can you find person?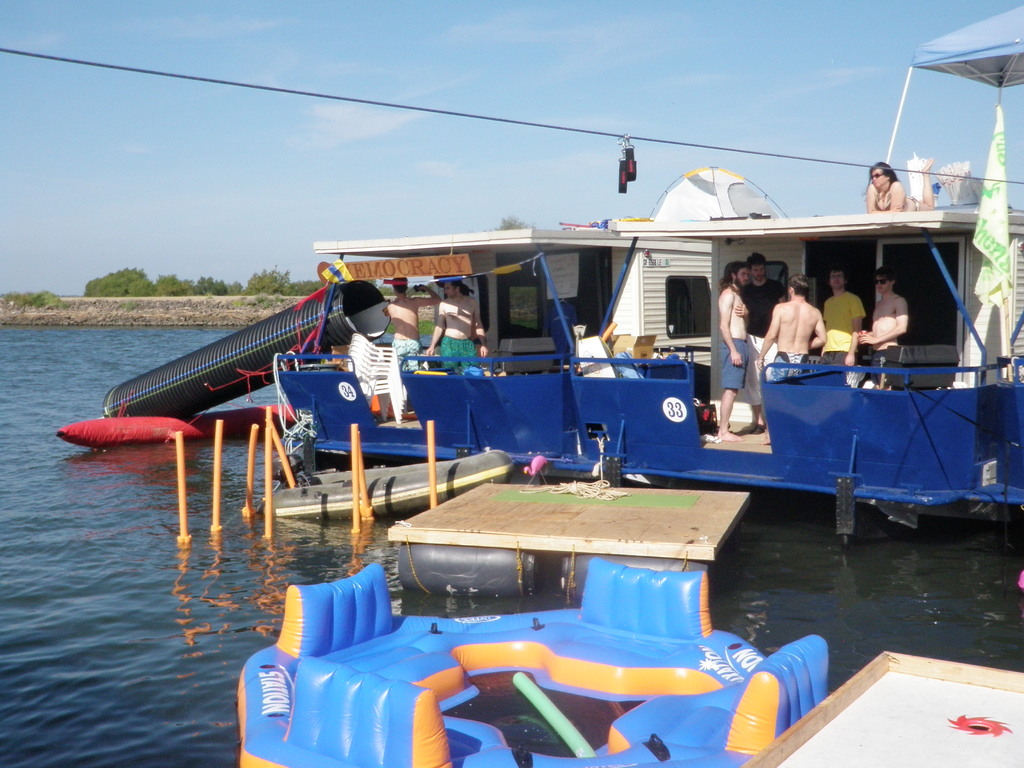
Yes, bounding box: pyautogui.locateOnScreen(390, 282, 441, 428).
